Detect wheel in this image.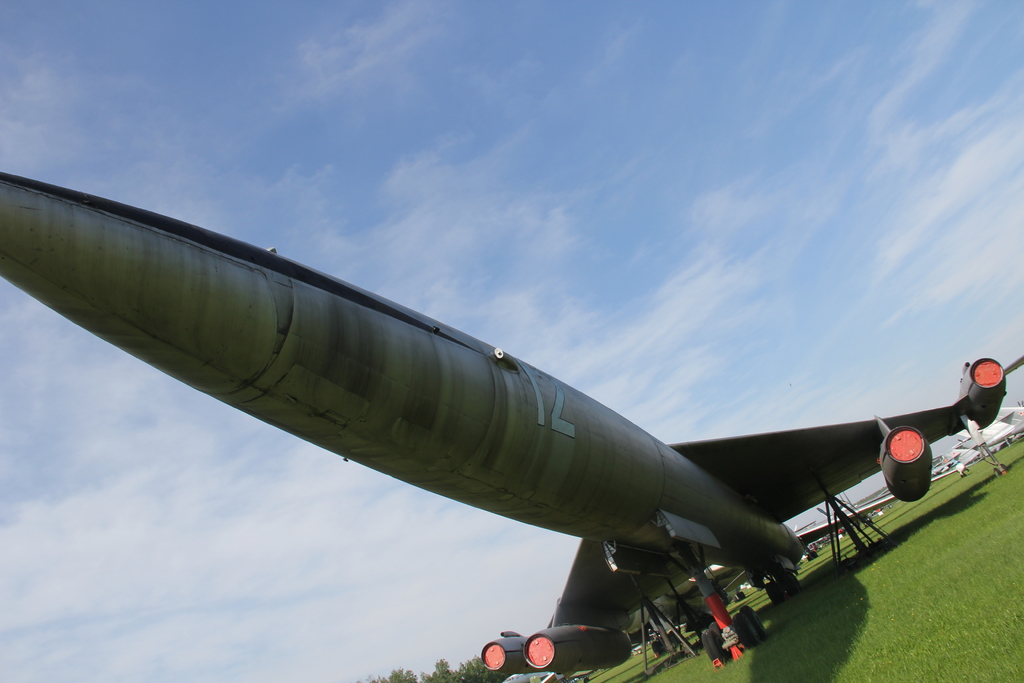
Detection: box=[698, 629, 726, 665].
